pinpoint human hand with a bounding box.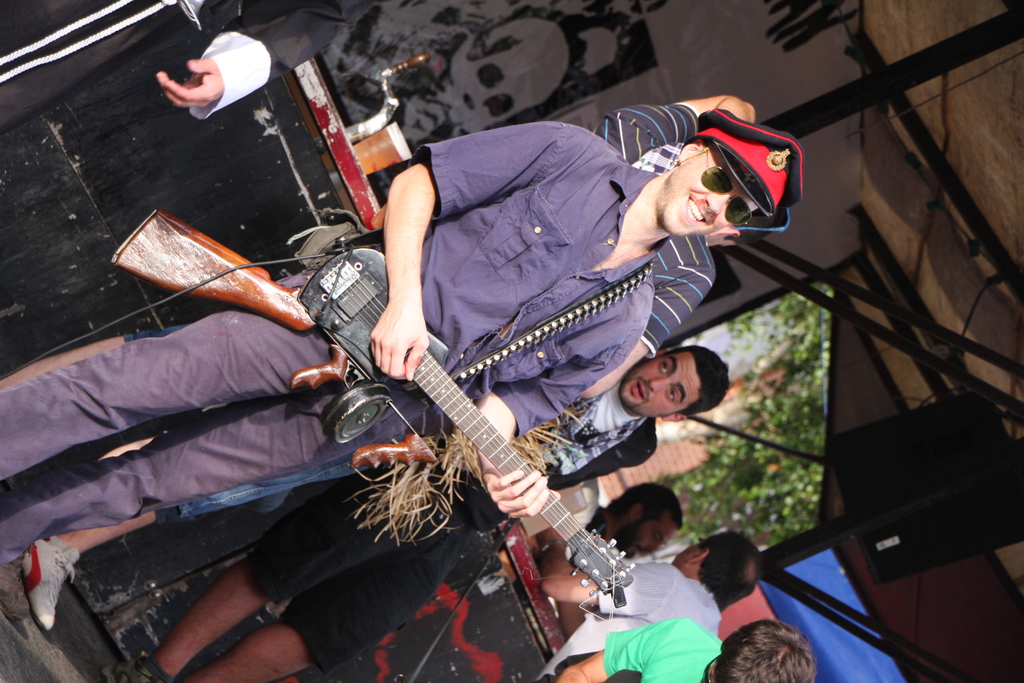
360:295:428:386.
